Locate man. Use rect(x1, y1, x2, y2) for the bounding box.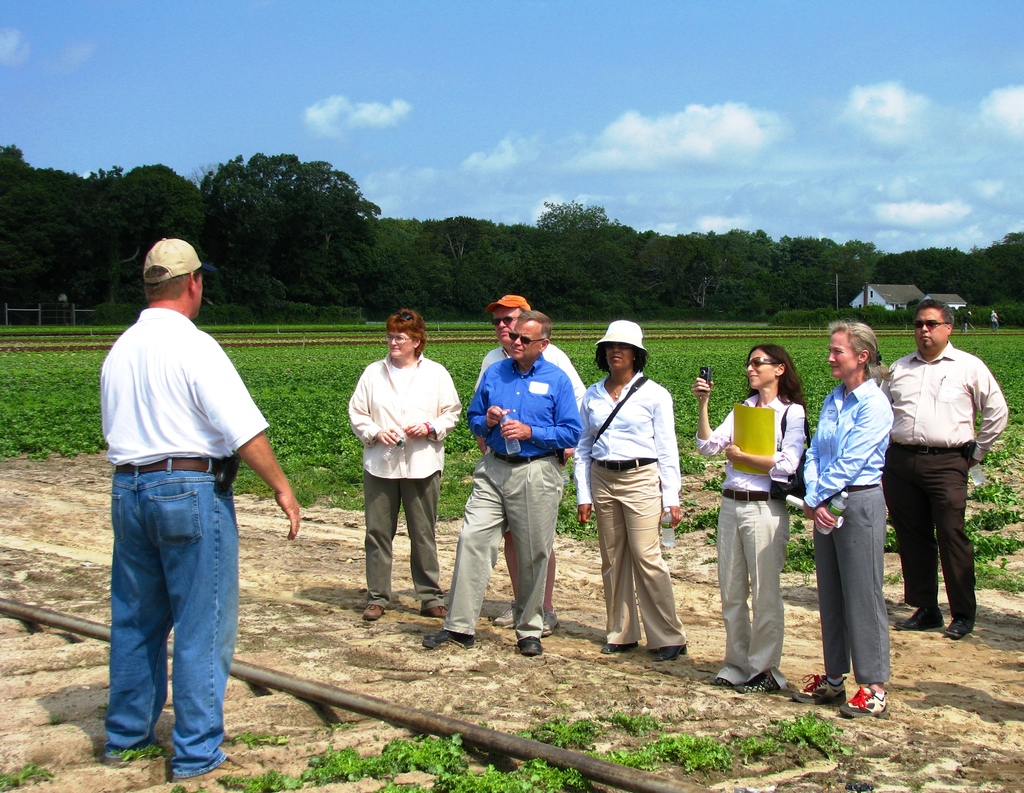
rect(87, 230, 280, 764).
